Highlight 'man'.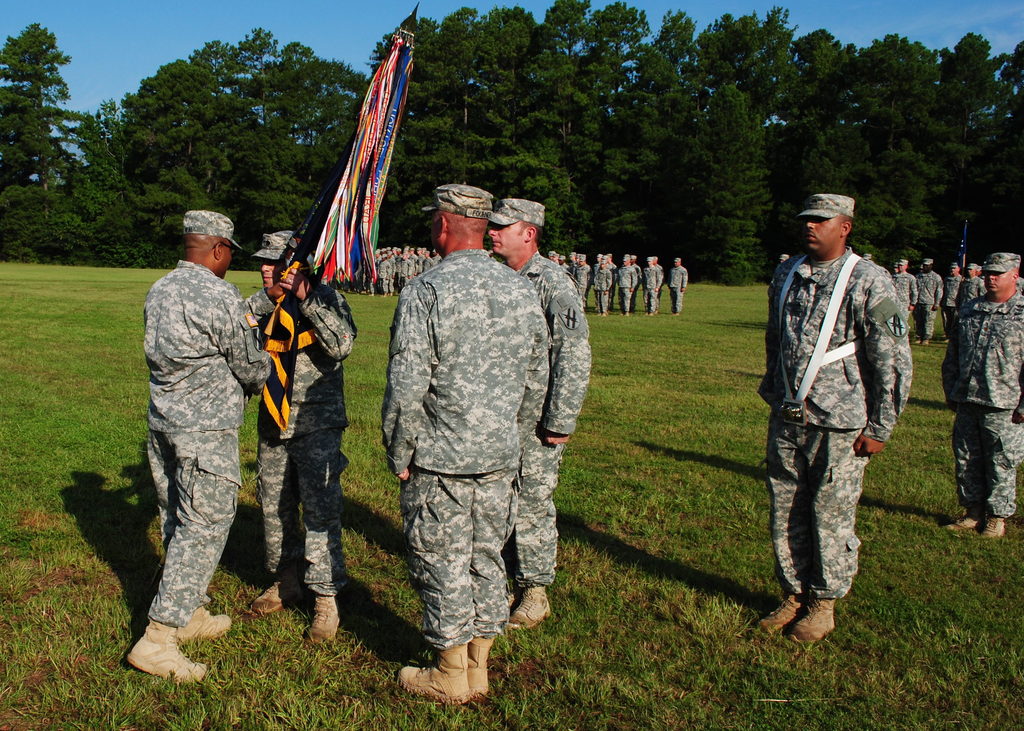
Highlighted region: 962 263 981 302.
